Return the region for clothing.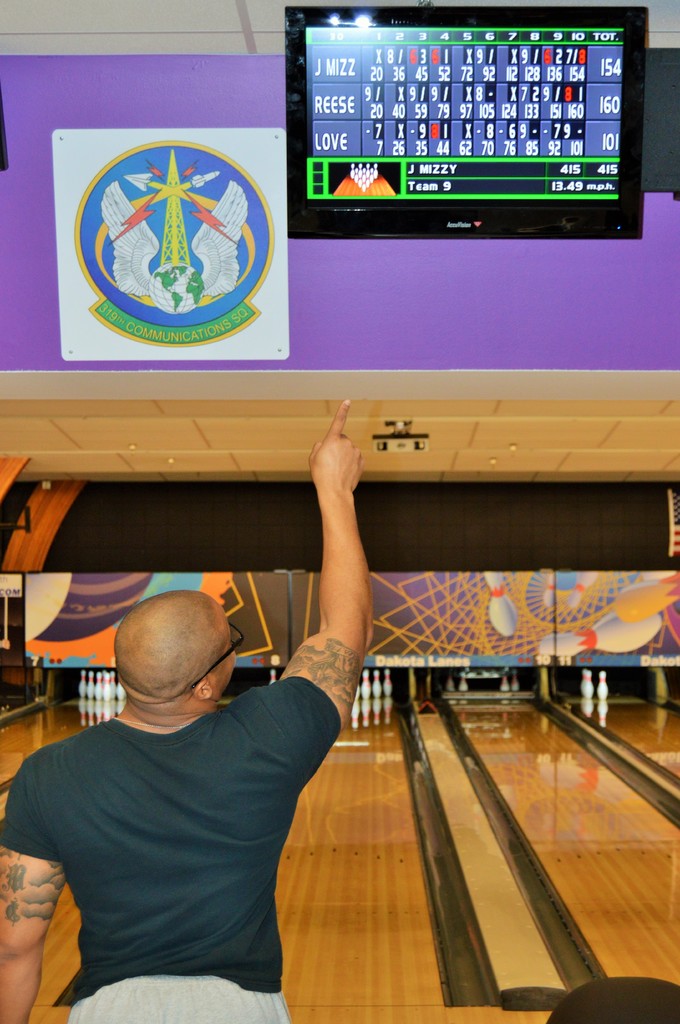
30,668,344,1018.
